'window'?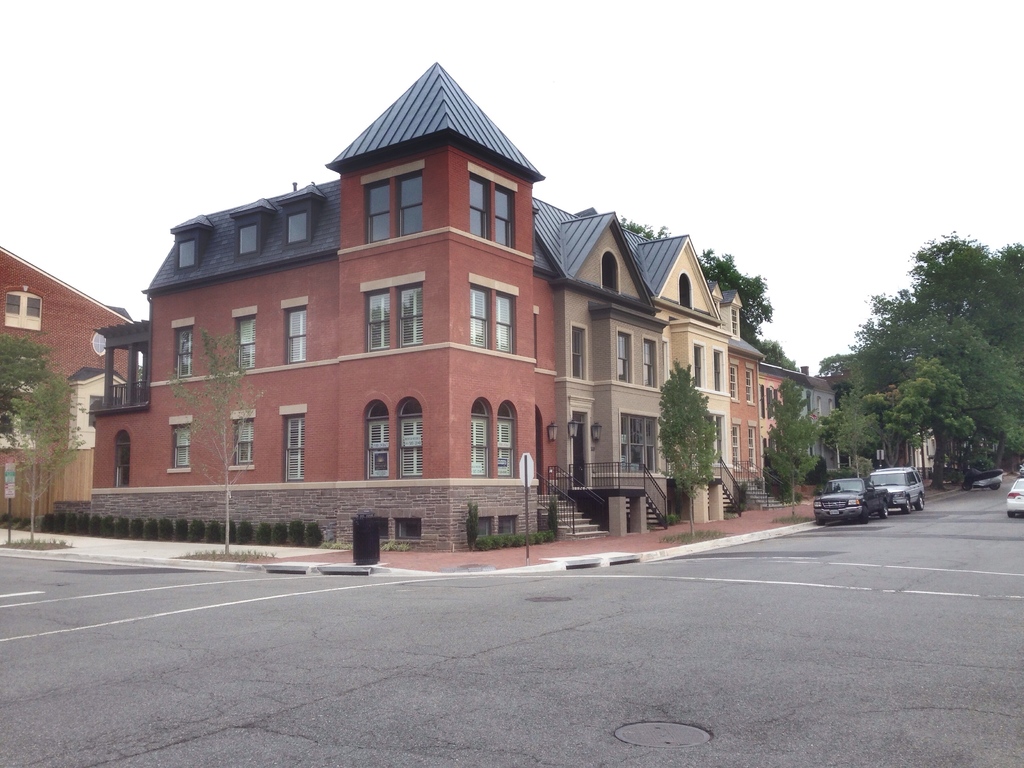
[361, 388, 427, 480]
